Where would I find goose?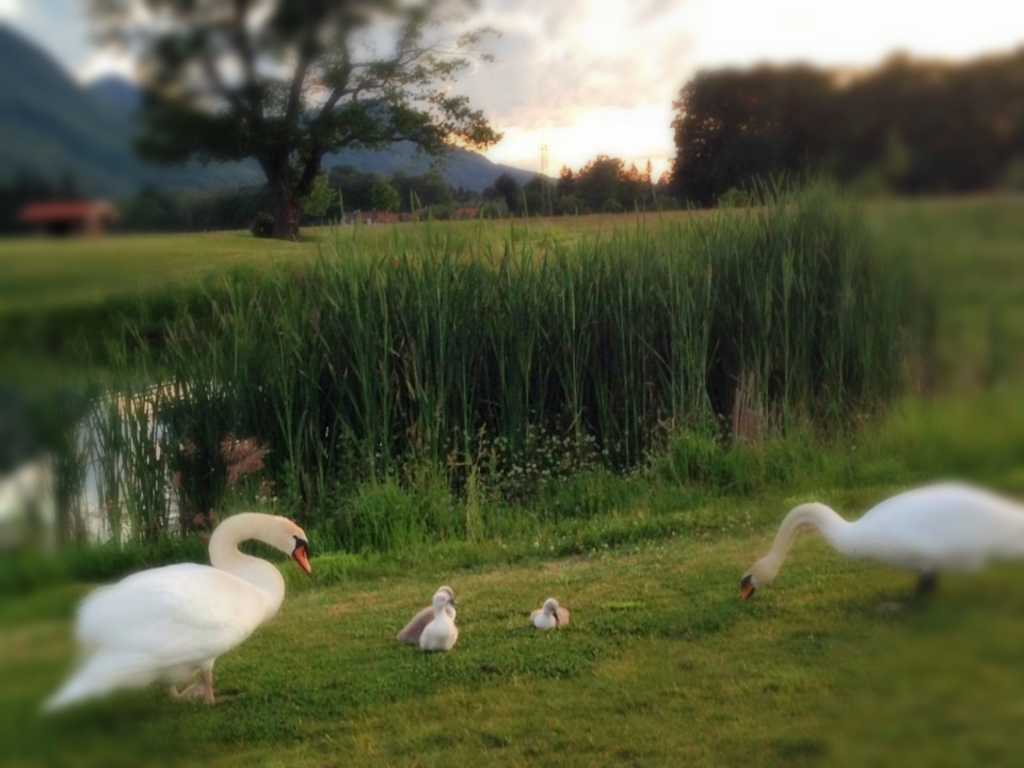
At {"x1": 53, "y1": 505, "x2": 315, "y2": 718}.
